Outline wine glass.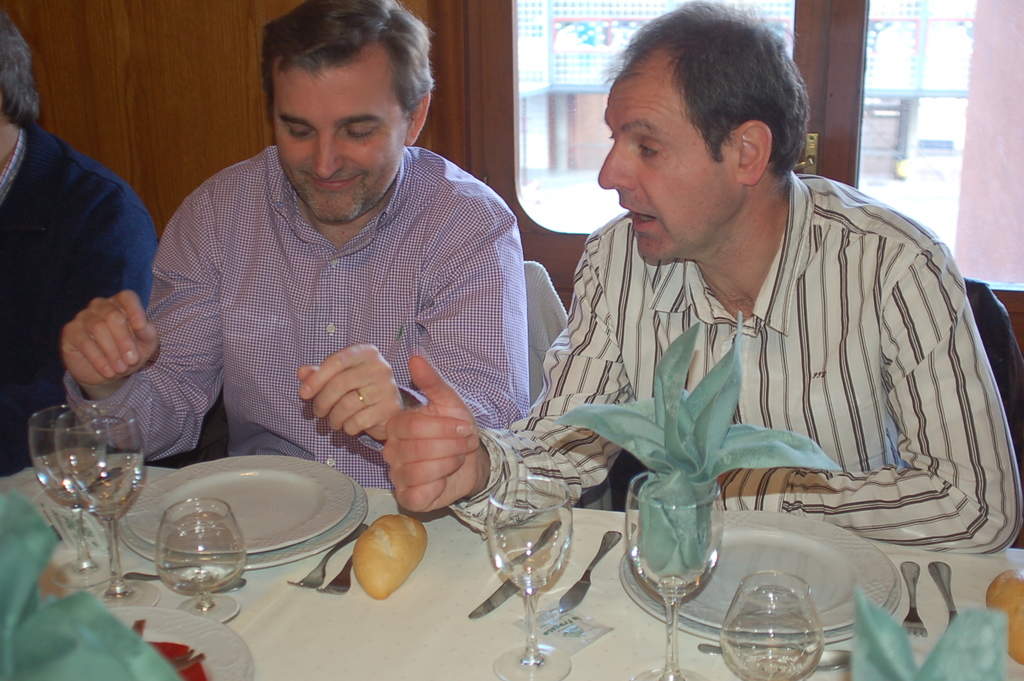
Outline: [x1=157, y1=496, x2=244, y2=625].
